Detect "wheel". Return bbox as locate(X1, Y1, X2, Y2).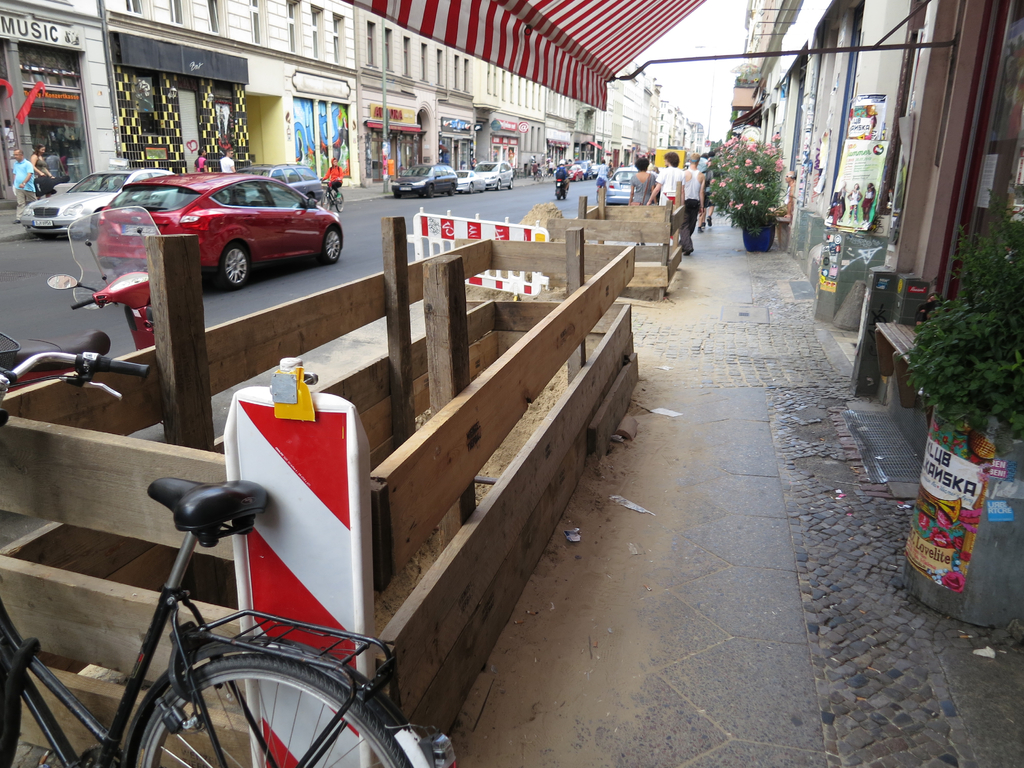
locate(495, 175, 503, 193).
